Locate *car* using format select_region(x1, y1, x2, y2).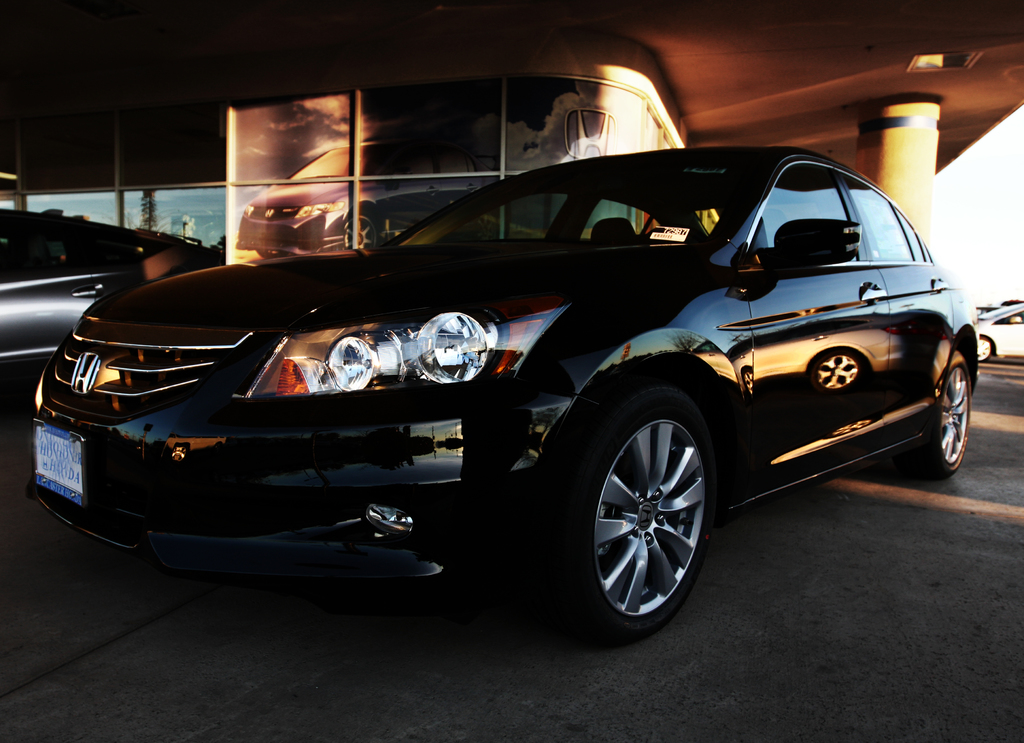
select_region(0, 211, 225, 371).
